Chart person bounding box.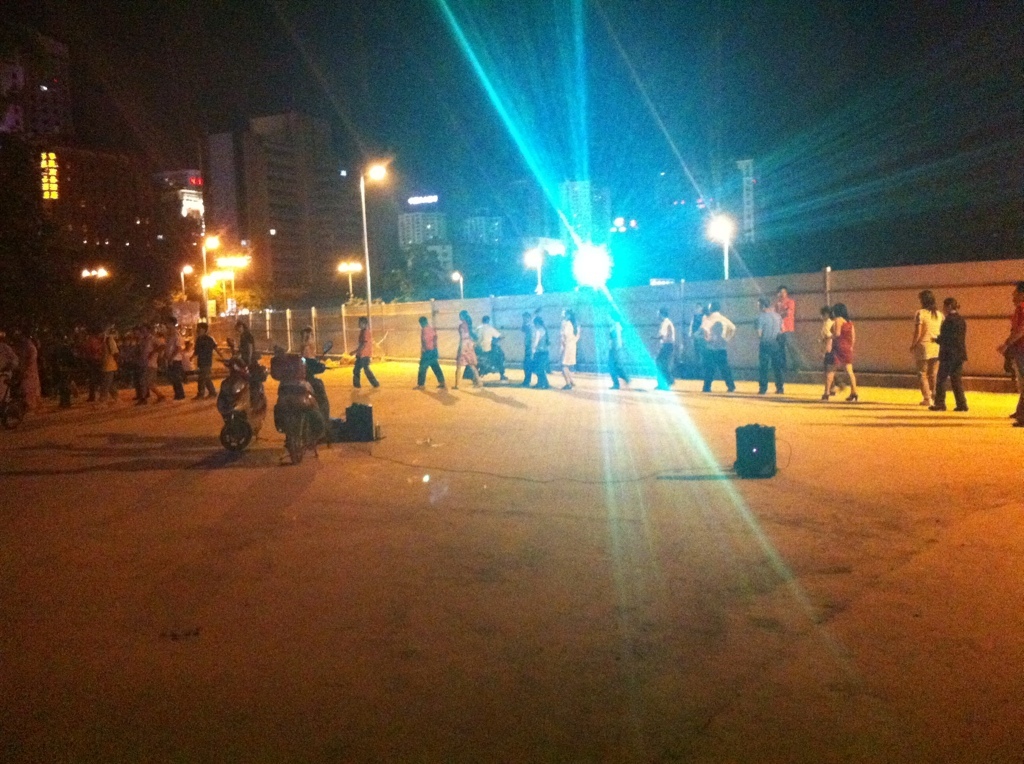
Charted: region(476, 311, 513, 382).
